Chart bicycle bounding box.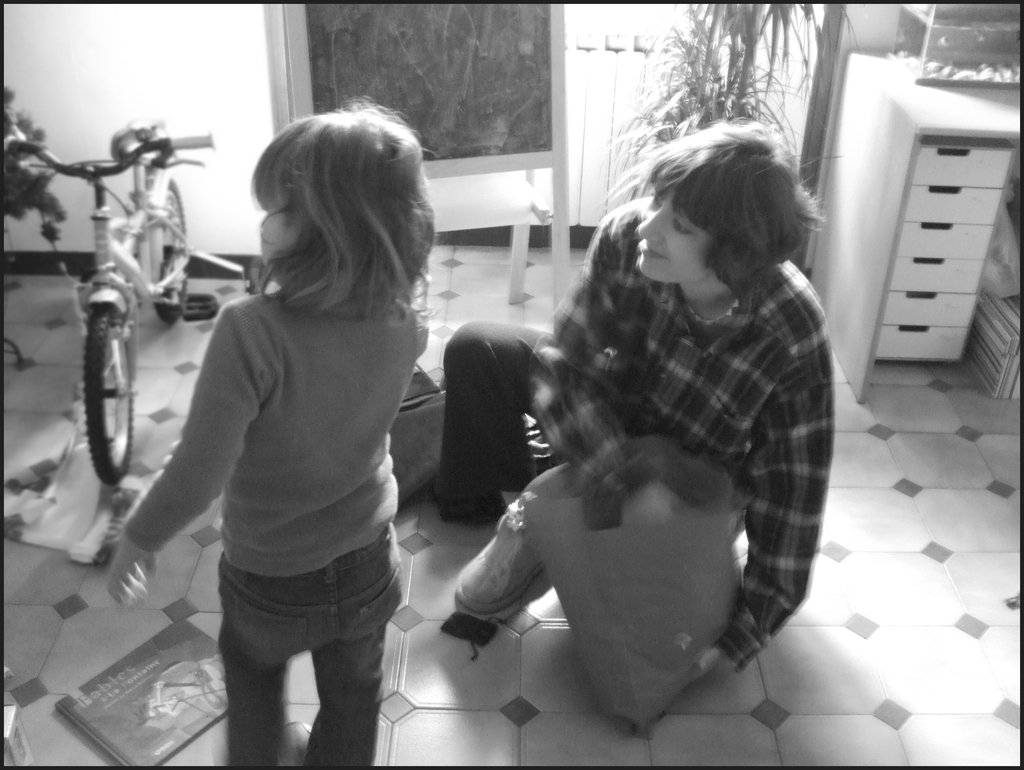
Charted: locate(22, 120, 240, 529).
